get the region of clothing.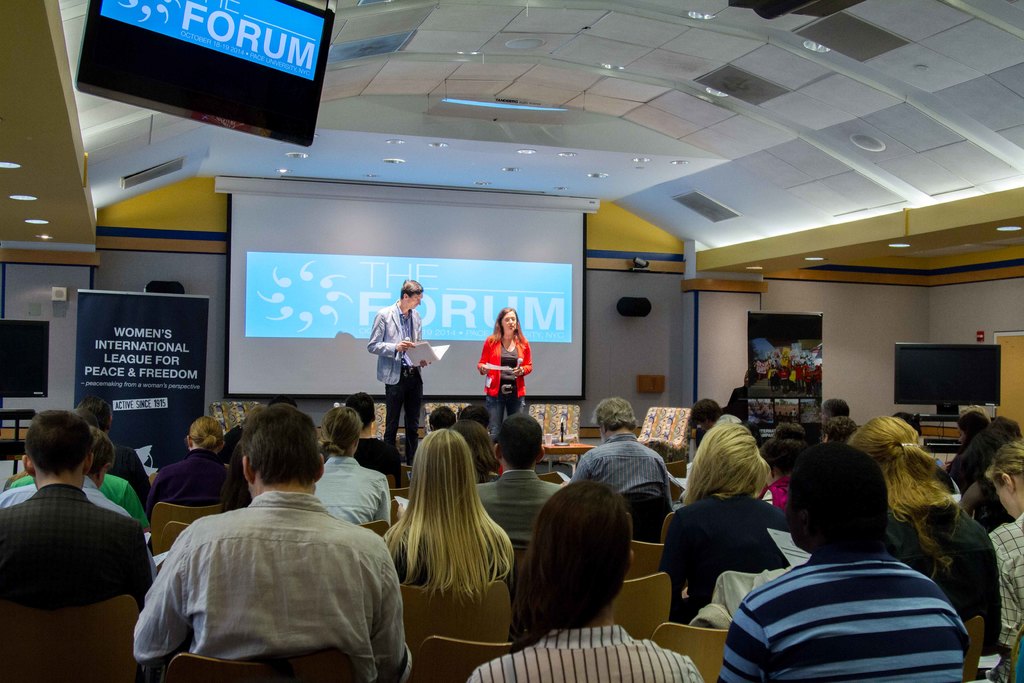
<region>477, 327, 539, 438</region>.
